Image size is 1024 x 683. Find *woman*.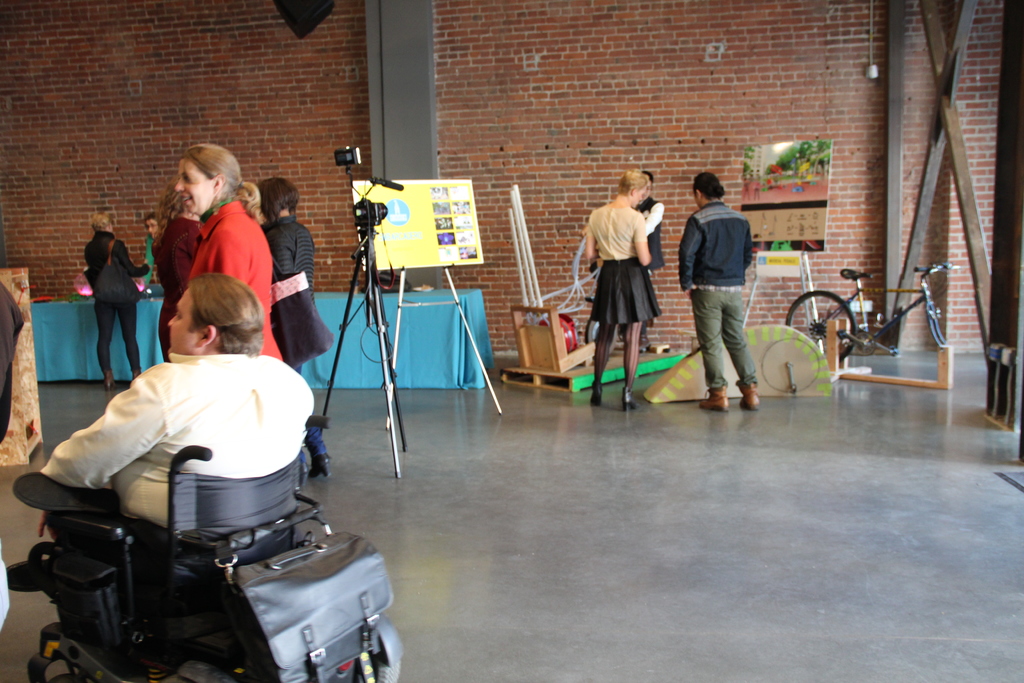
left=575, top=167, right=661, bottom=414.
